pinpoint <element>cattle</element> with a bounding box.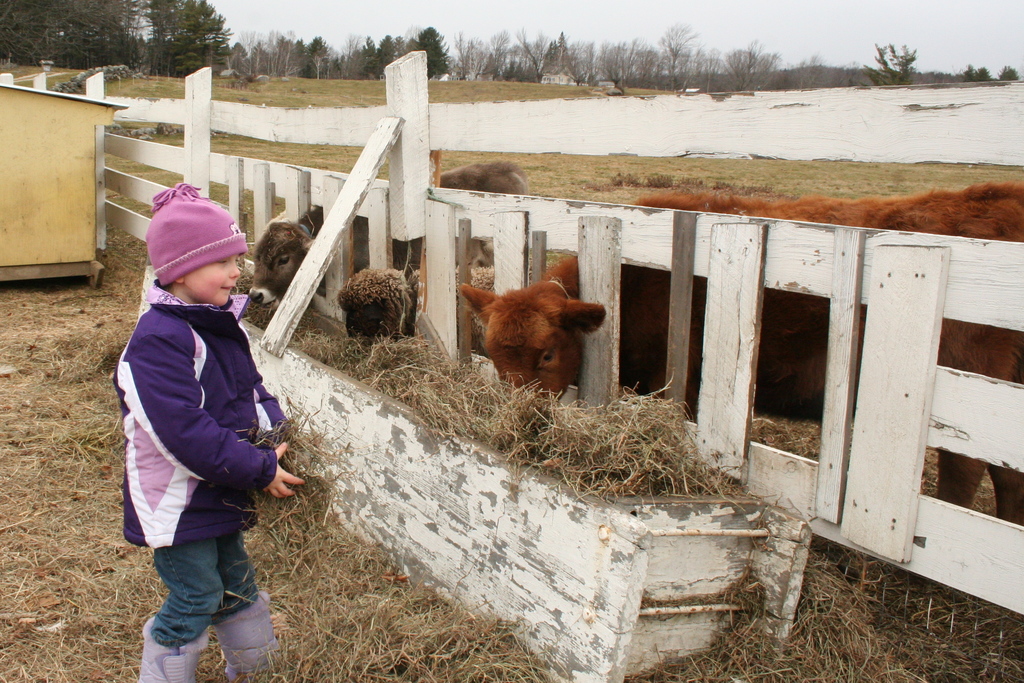
l=464, t=181, r=1023, b=530.
